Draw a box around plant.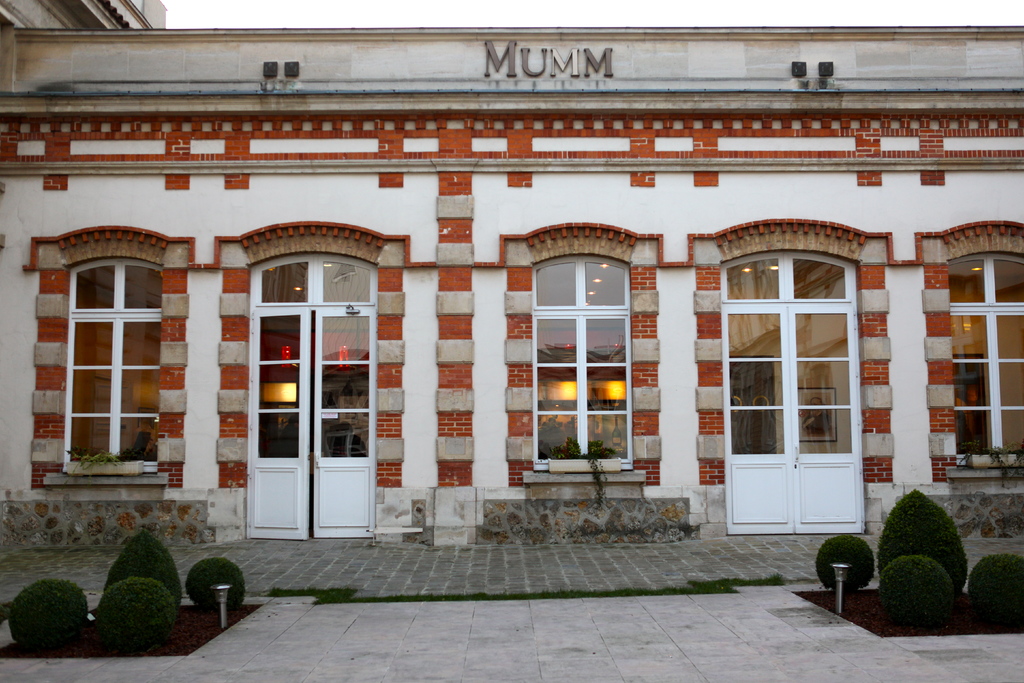
(60, 444, 119, 472).
